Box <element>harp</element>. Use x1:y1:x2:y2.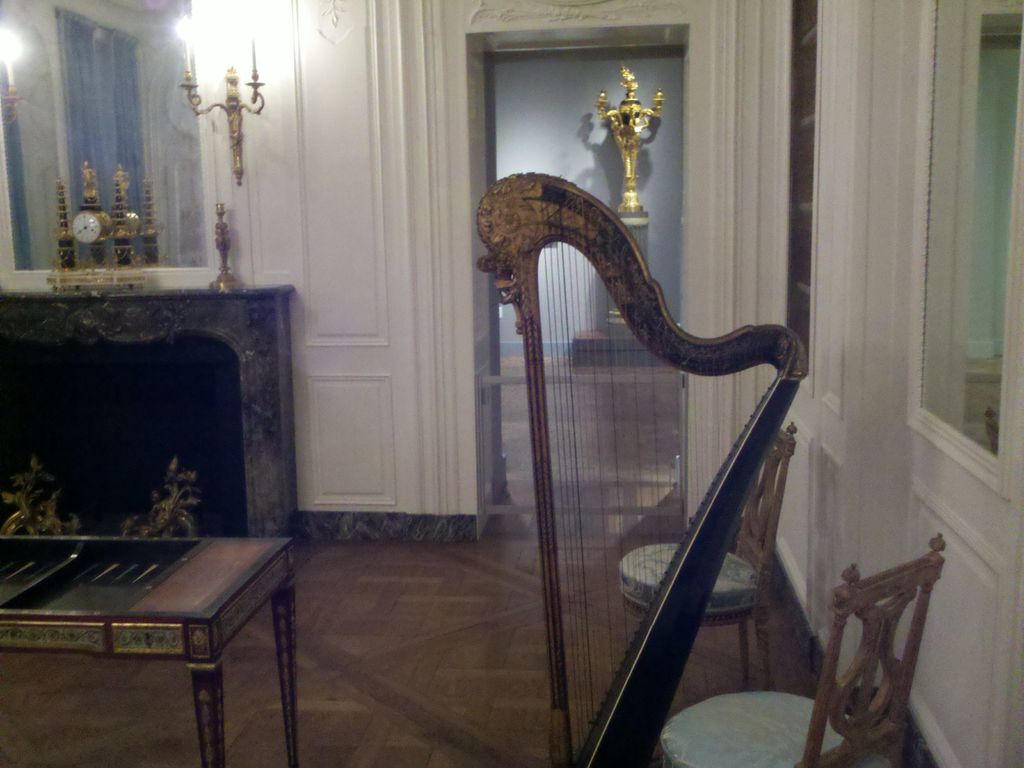
482:167:804:767.
